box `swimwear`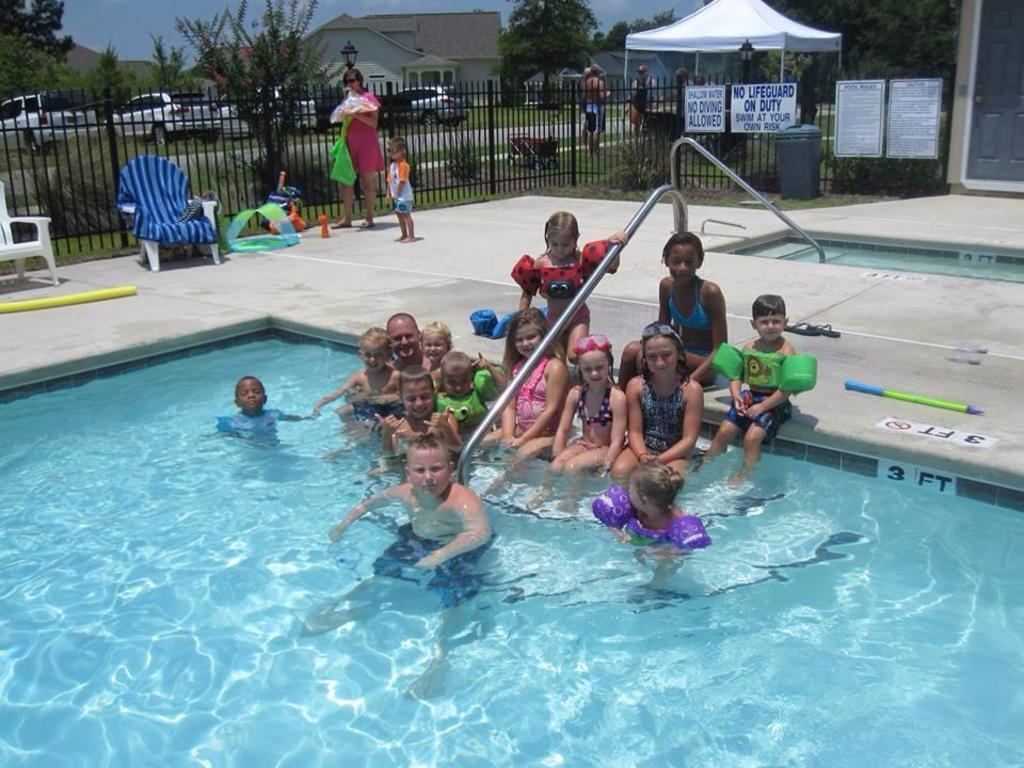
region(666, 277, 714, 329)
